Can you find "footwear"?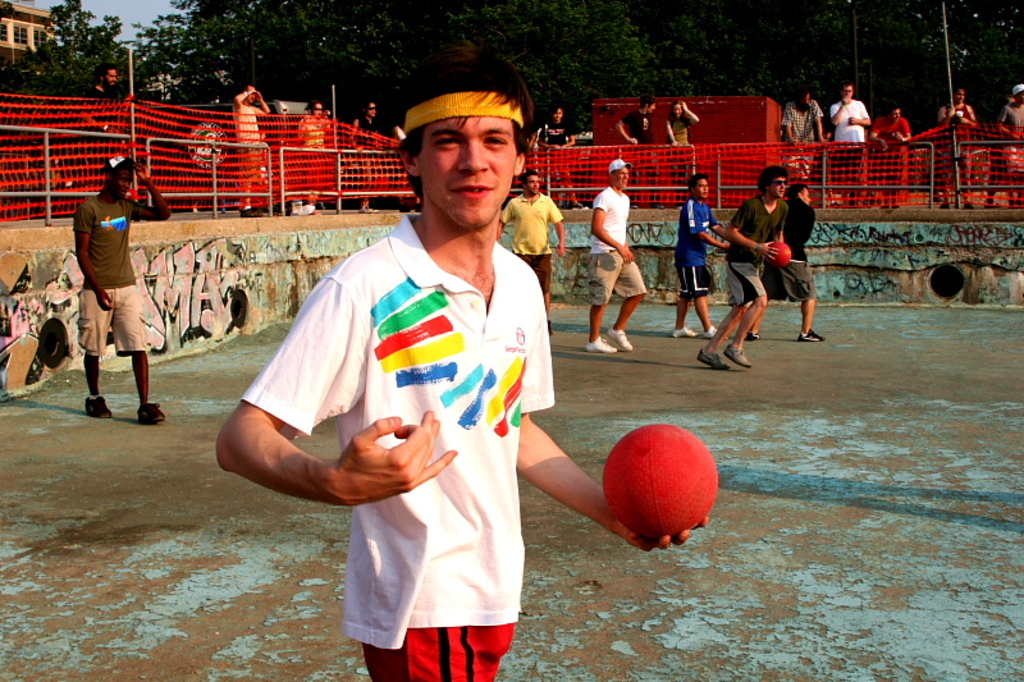
Yes, bounding box: [599, 325, 634, 352].
